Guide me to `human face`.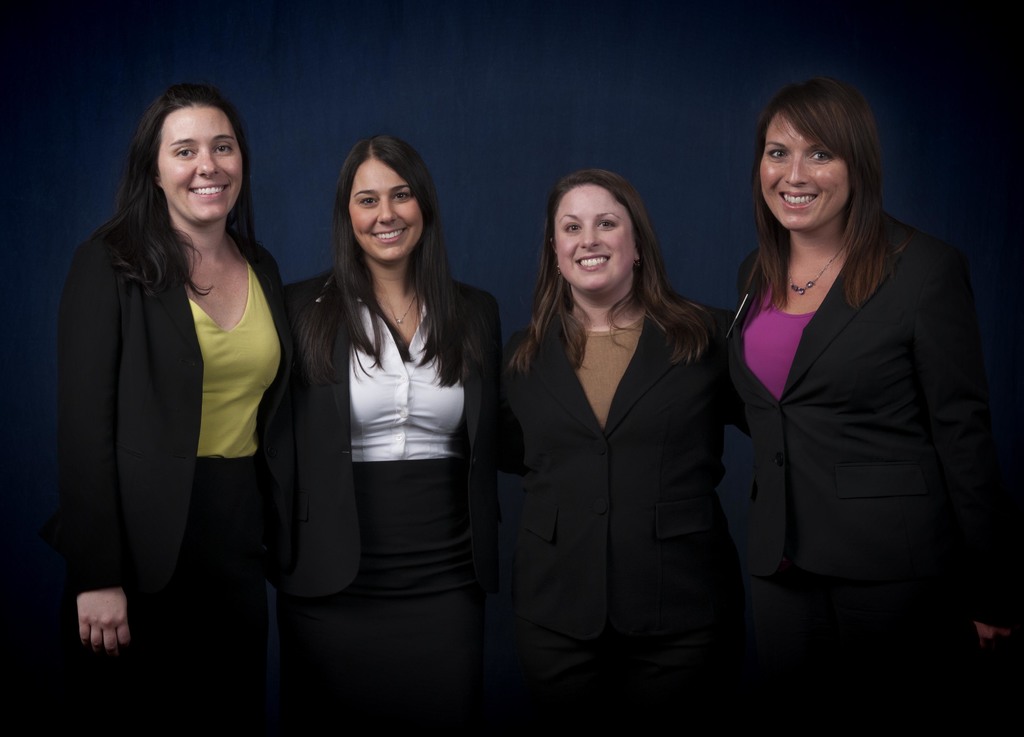
Guidance: [left=158, top=103, right=242, bottom=220].
